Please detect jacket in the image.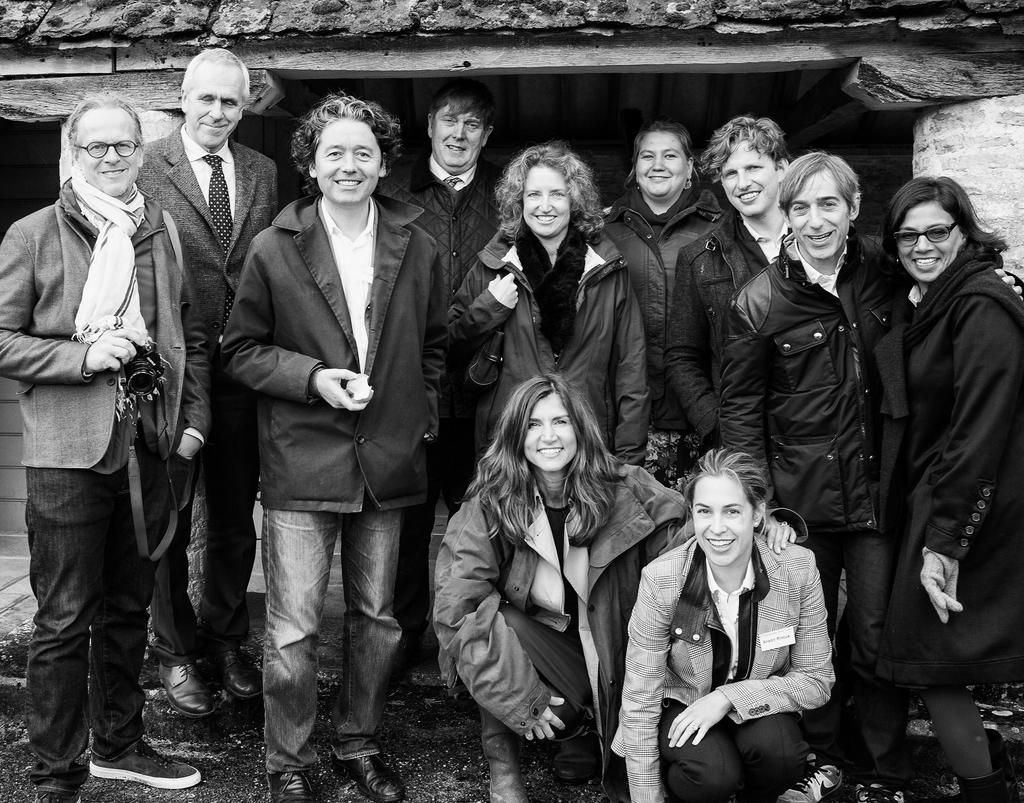
877 254 1023 699.
